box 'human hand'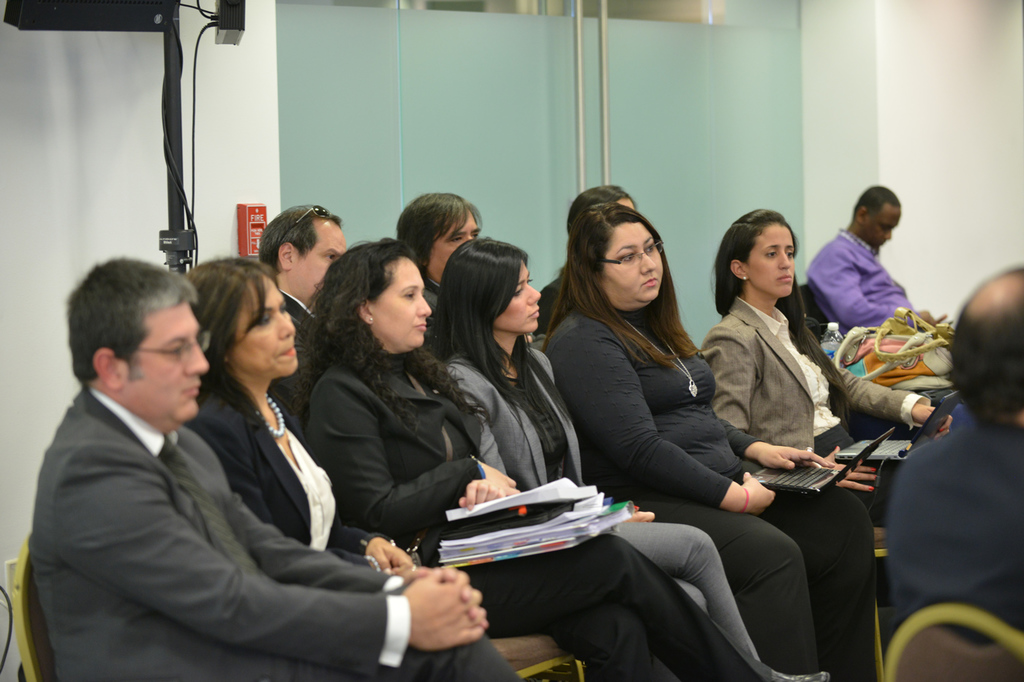
Rect(399, 566, 487, 657)
